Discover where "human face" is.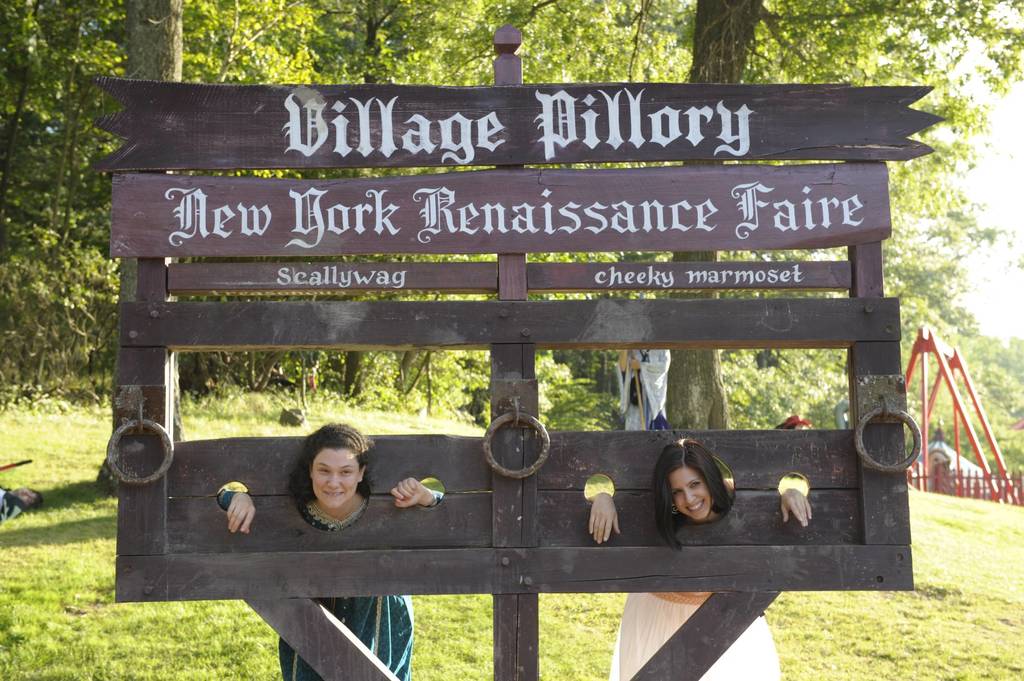
Discovered at [312, 438, 368, 509].
